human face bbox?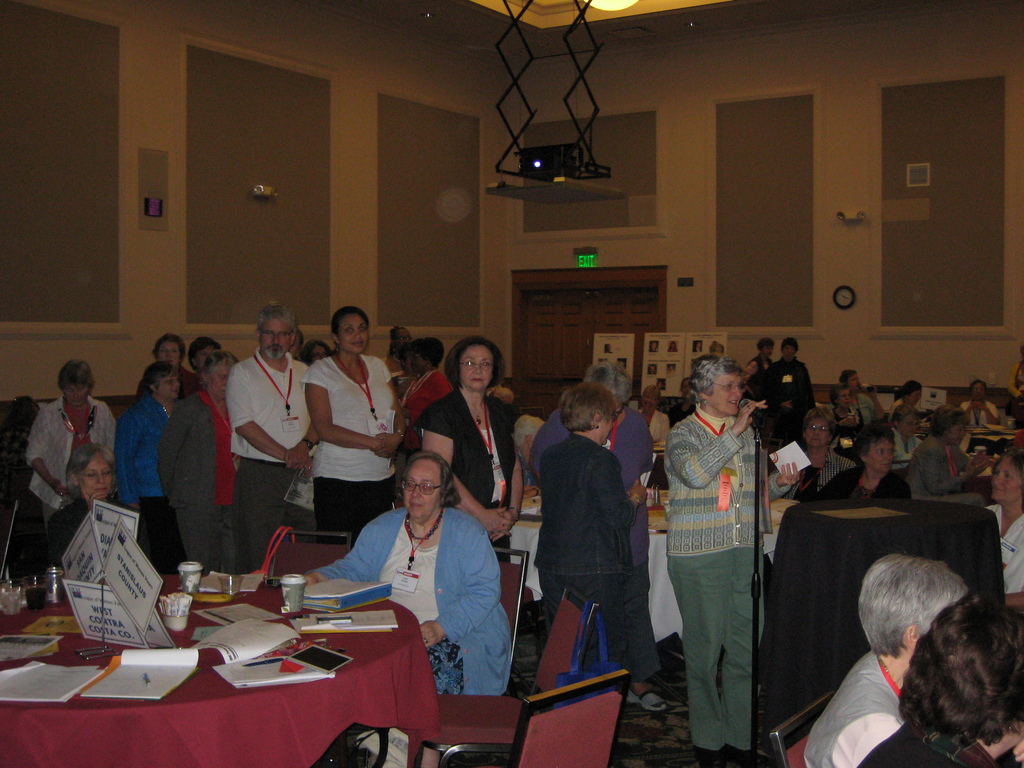
403 458 441 513
